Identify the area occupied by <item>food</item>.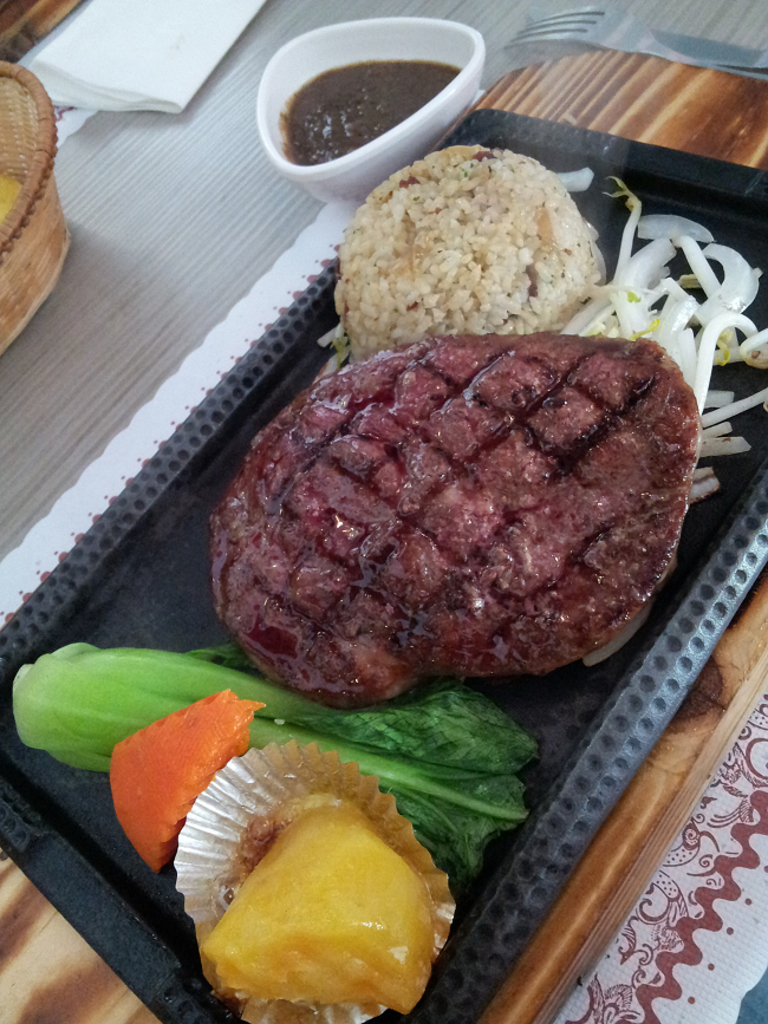
Area: [x1=350, y1=126, x2=612, y2=333].
